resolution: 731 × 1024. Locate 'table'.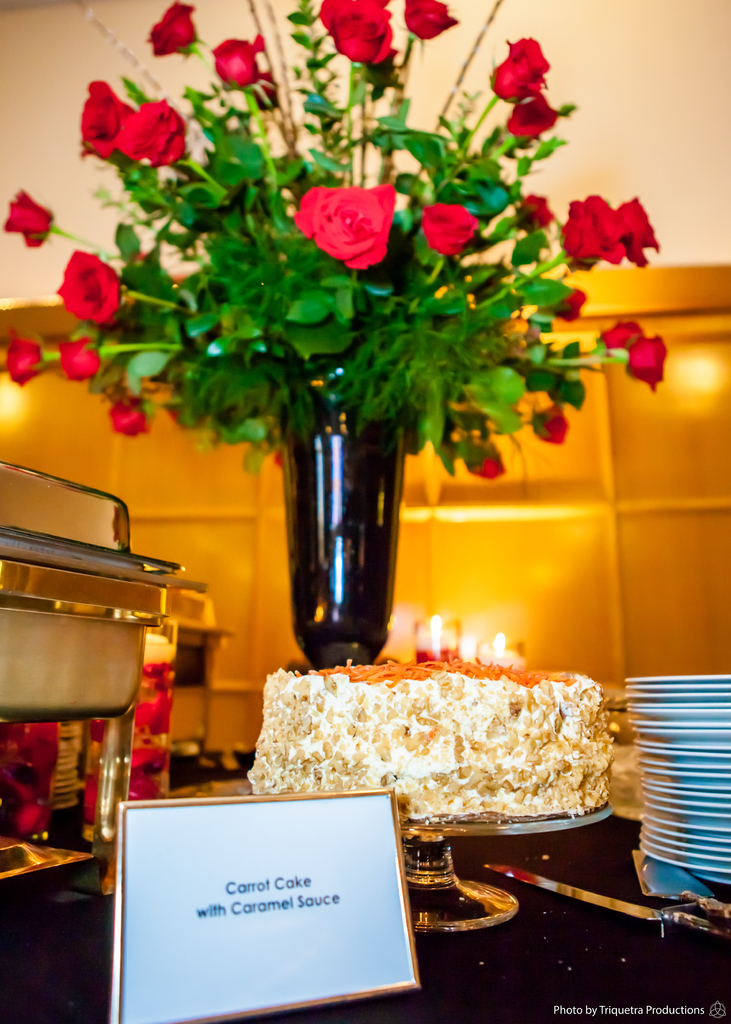
locate(0, 814, 730, 1023).
